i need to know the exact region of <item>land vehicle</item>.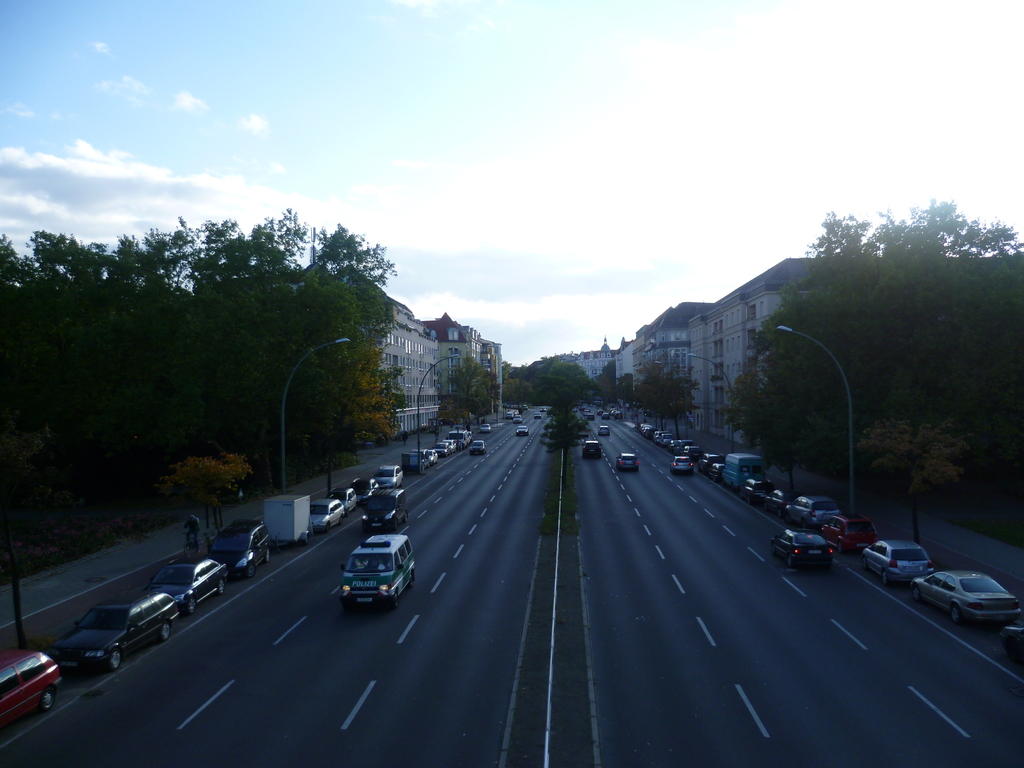
Region: select_region(467, 428, 474, 439).
